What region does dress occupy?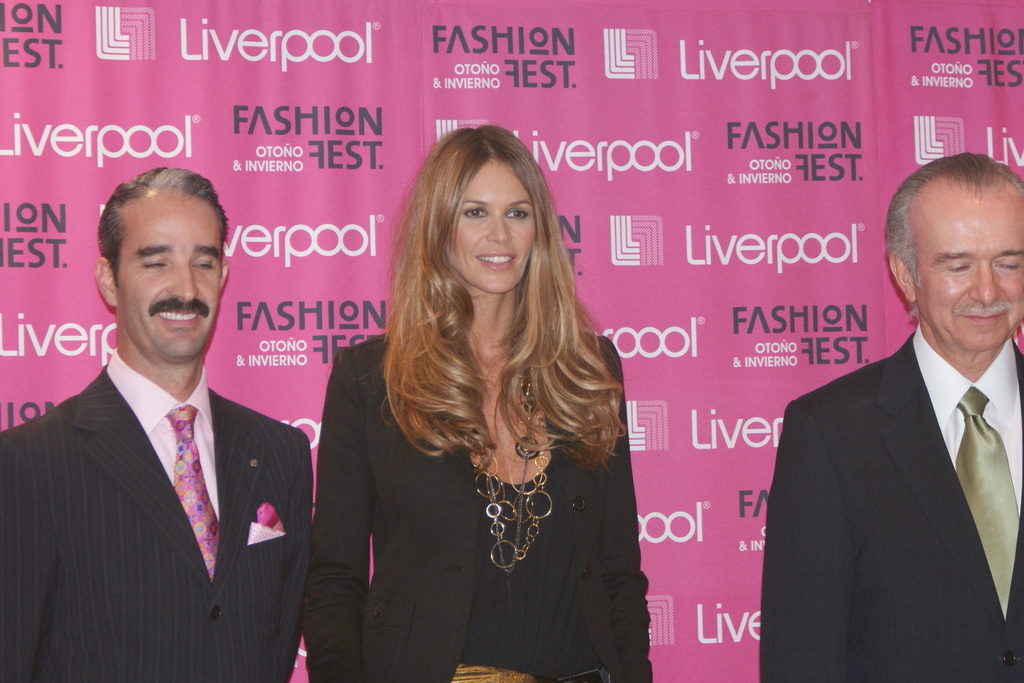
box=[461, 467, 604, 677].
